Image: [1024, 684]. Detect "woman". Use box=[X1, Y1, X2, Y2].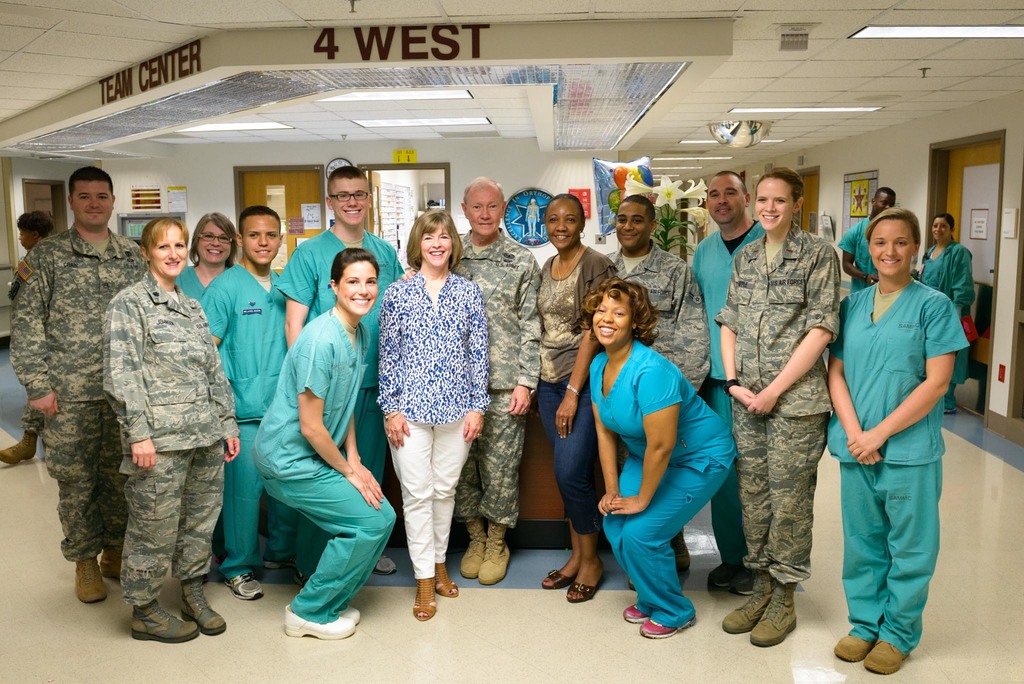
box=[250, 244, 399, 644].
